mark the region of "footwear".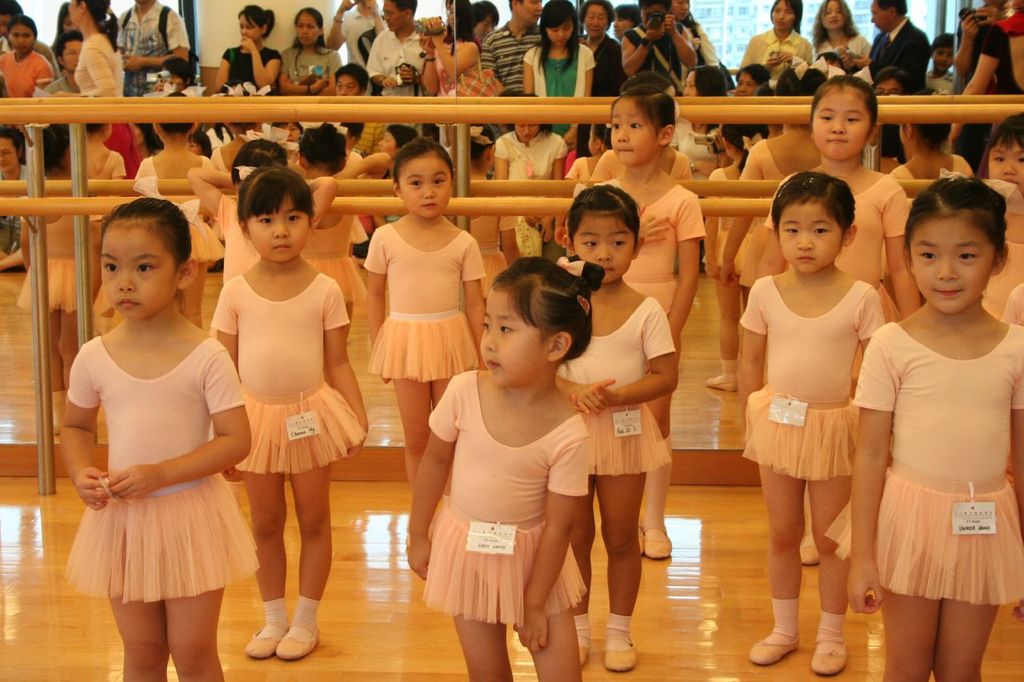
Region: Rect(744, 632, 801, 668).
